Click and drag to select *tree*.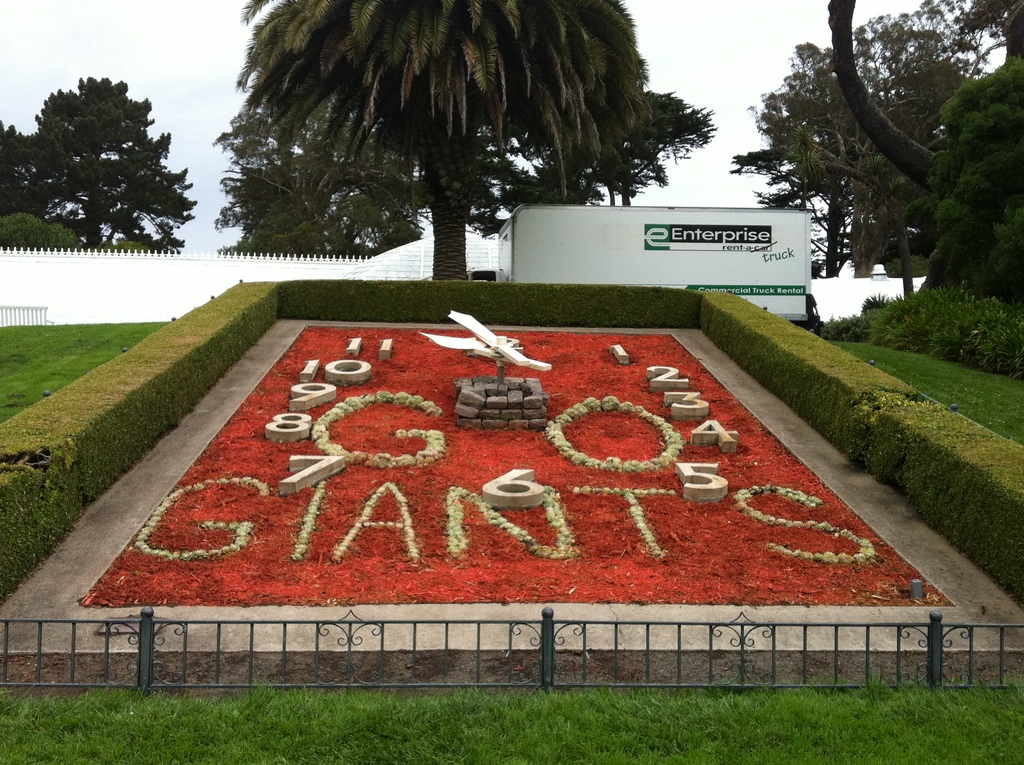
Selection: 31:45:182:268.
